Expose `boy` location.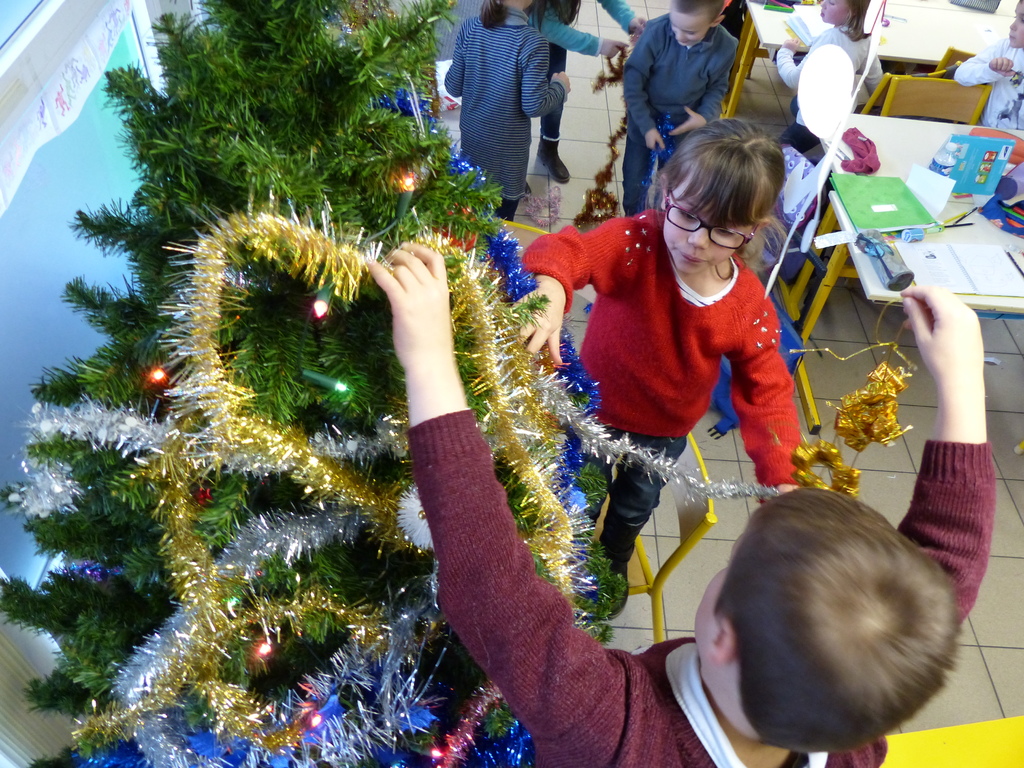
Exposed at 365:239:998:767.
